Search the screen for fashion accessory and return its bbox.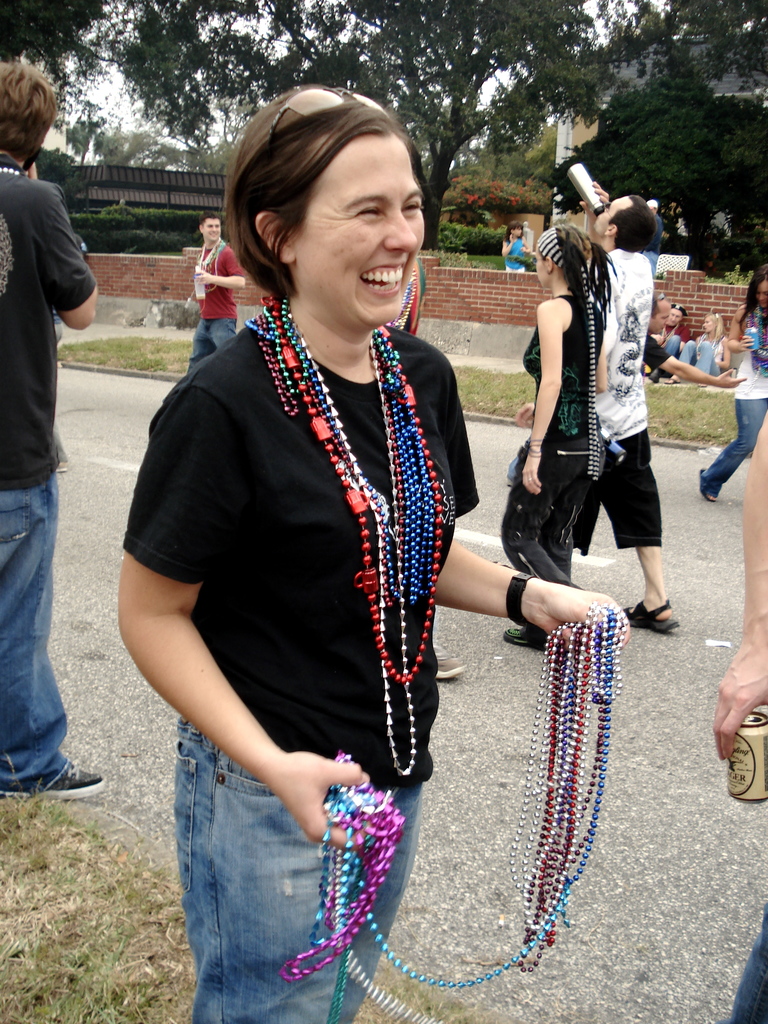
Found: (left=264, top=85, right=388, bottom=136).
